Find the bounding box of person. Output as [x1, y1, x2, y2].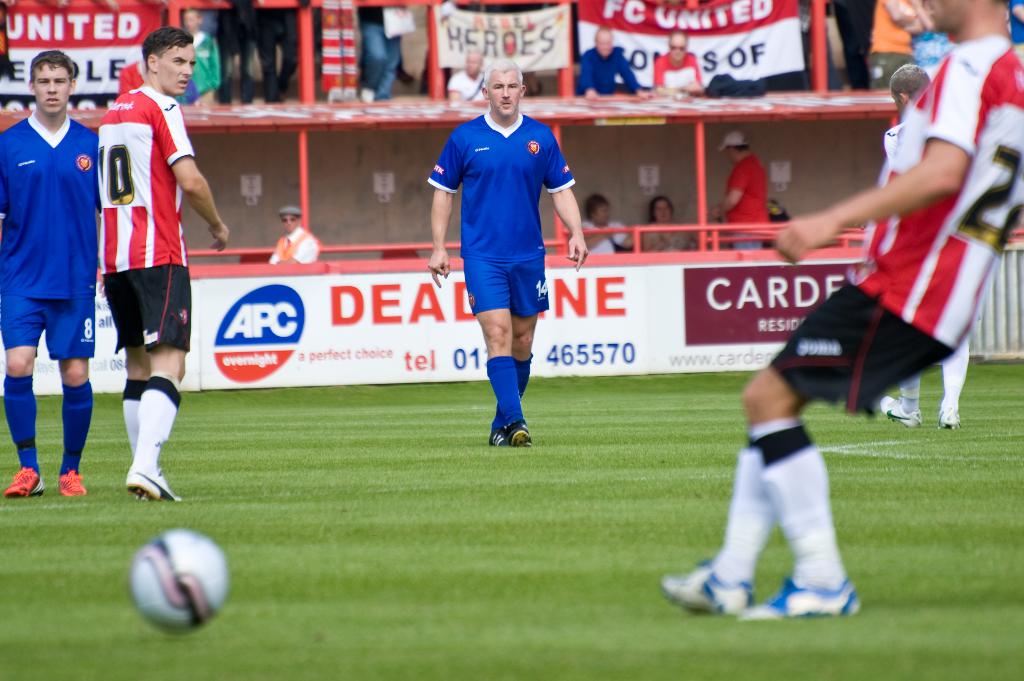
[351, 1, 413, 104].
